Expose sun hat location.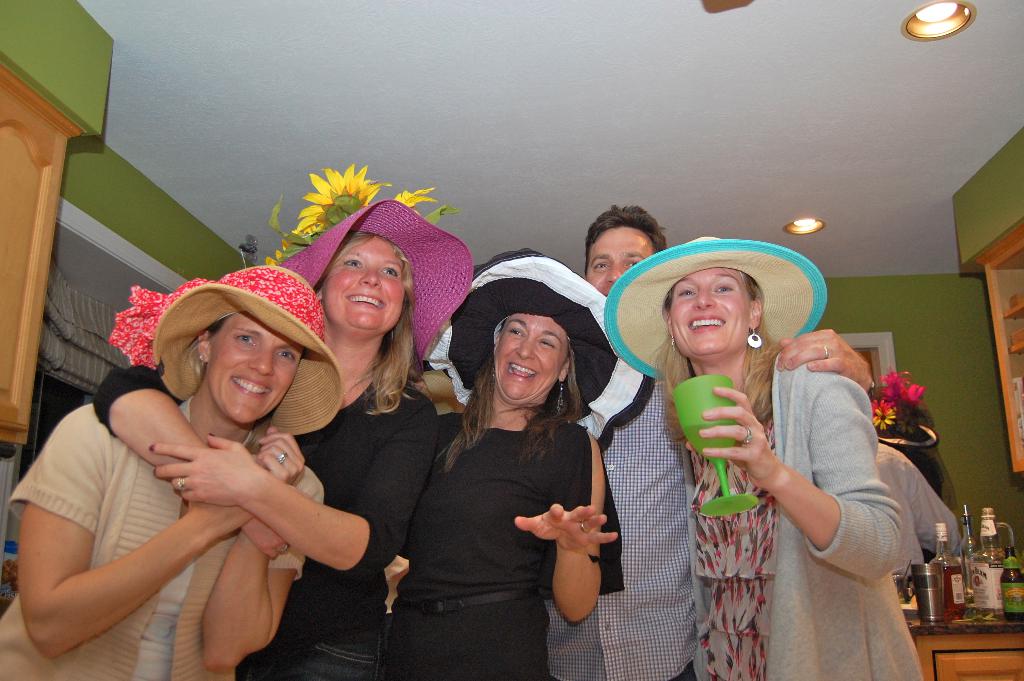
Exposed at [427,250,667,444].
